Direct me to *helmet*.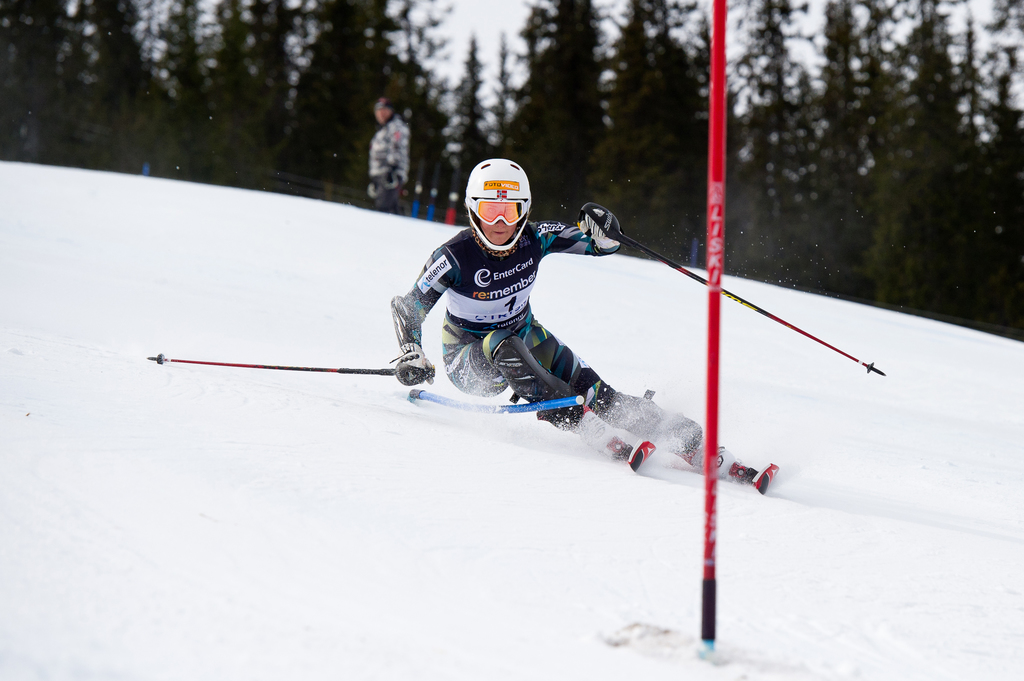
Direction: (x1=463, y1=162, x2=536, y2=241).
